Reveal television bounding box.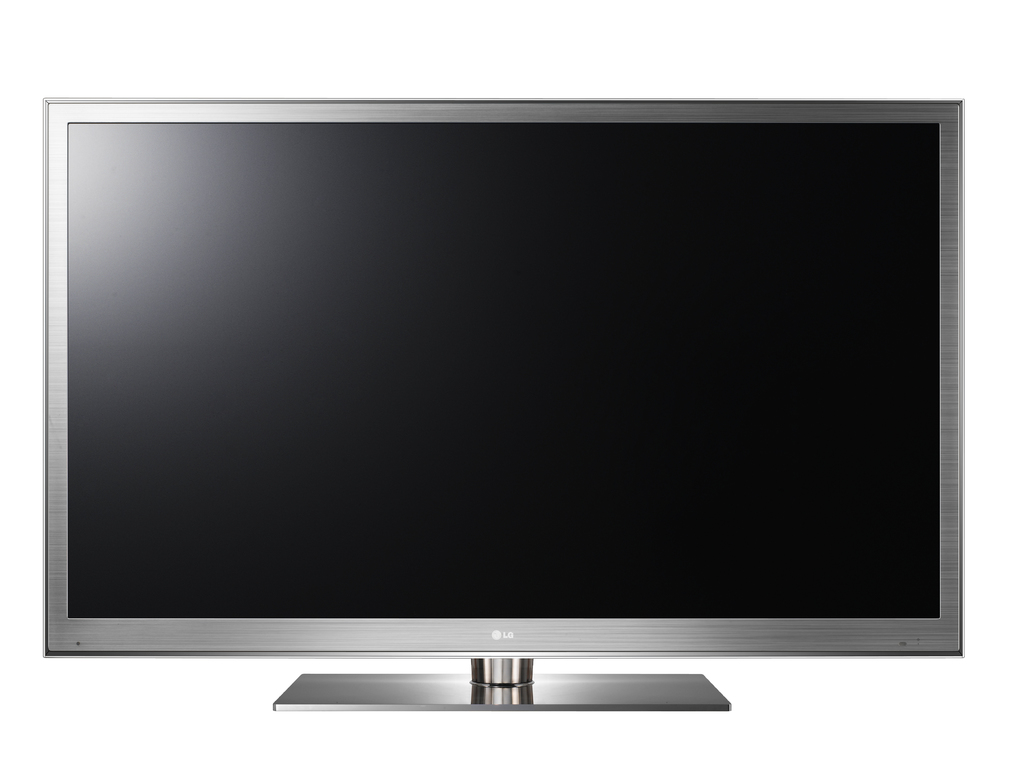
Revealed: [44,97,963,710].
